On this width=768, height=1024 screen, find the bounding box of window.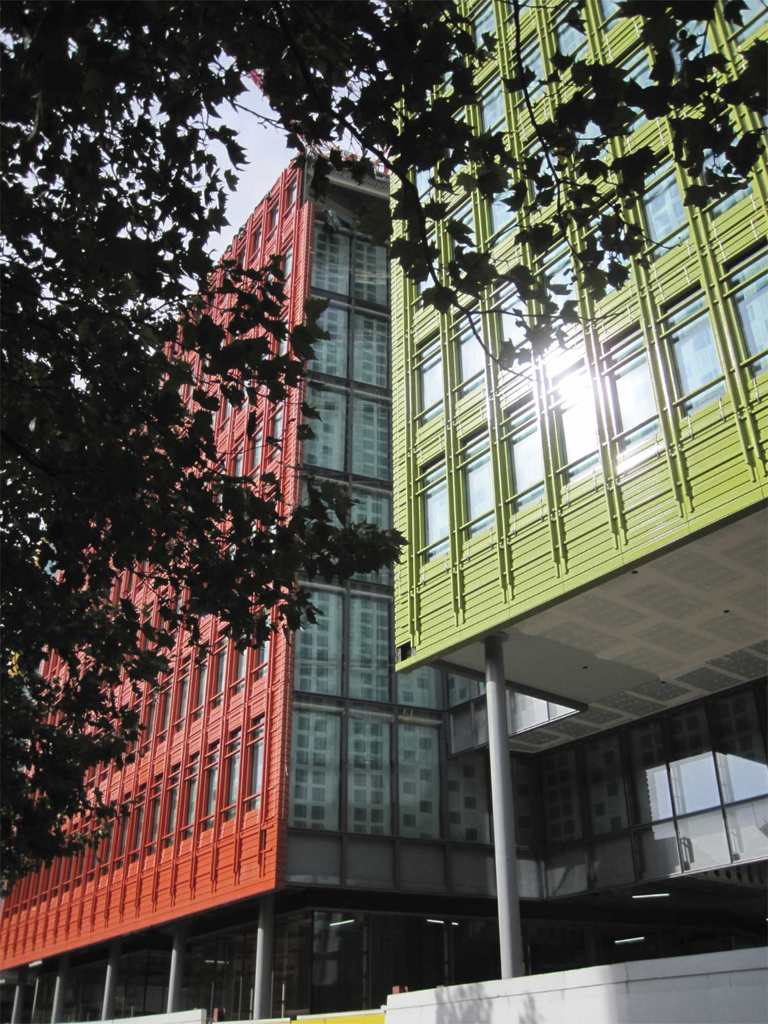
Bounding box: l=406, t=326, r=450, b=428.
